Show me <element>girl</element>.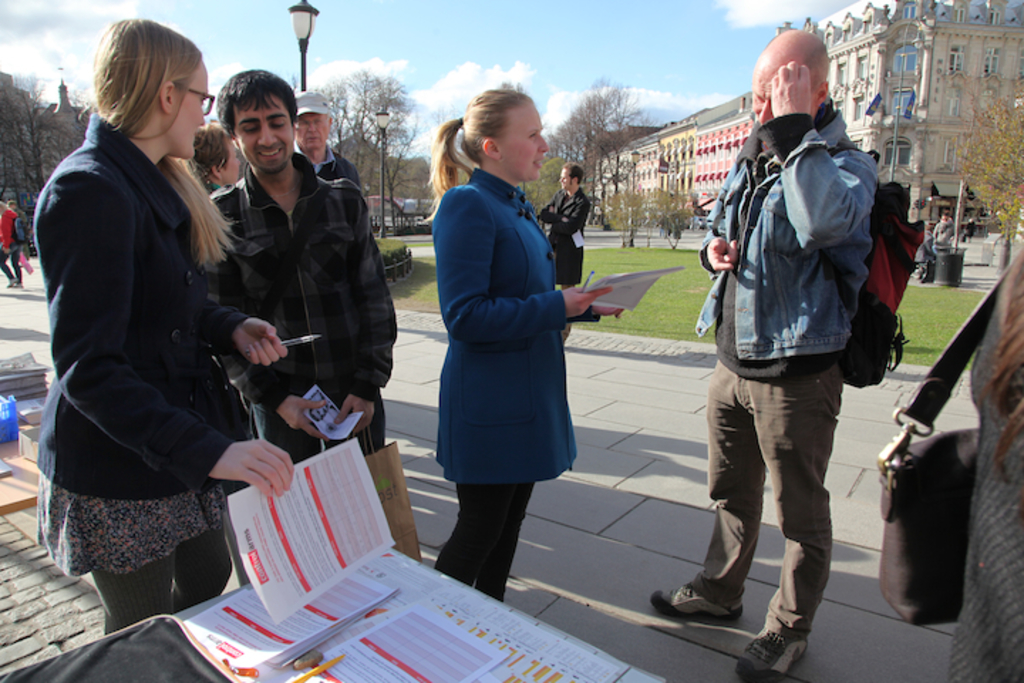
<element>girl</element> is here: (28,17,296,639).
